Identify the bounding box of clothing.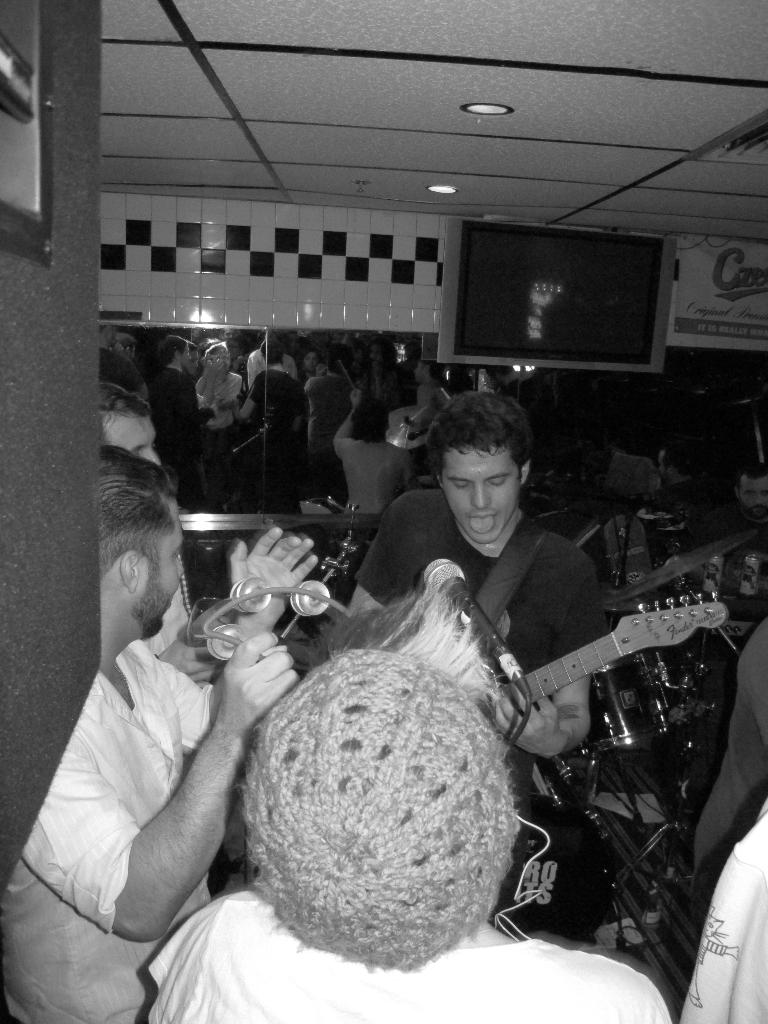
408/379/449/409.
